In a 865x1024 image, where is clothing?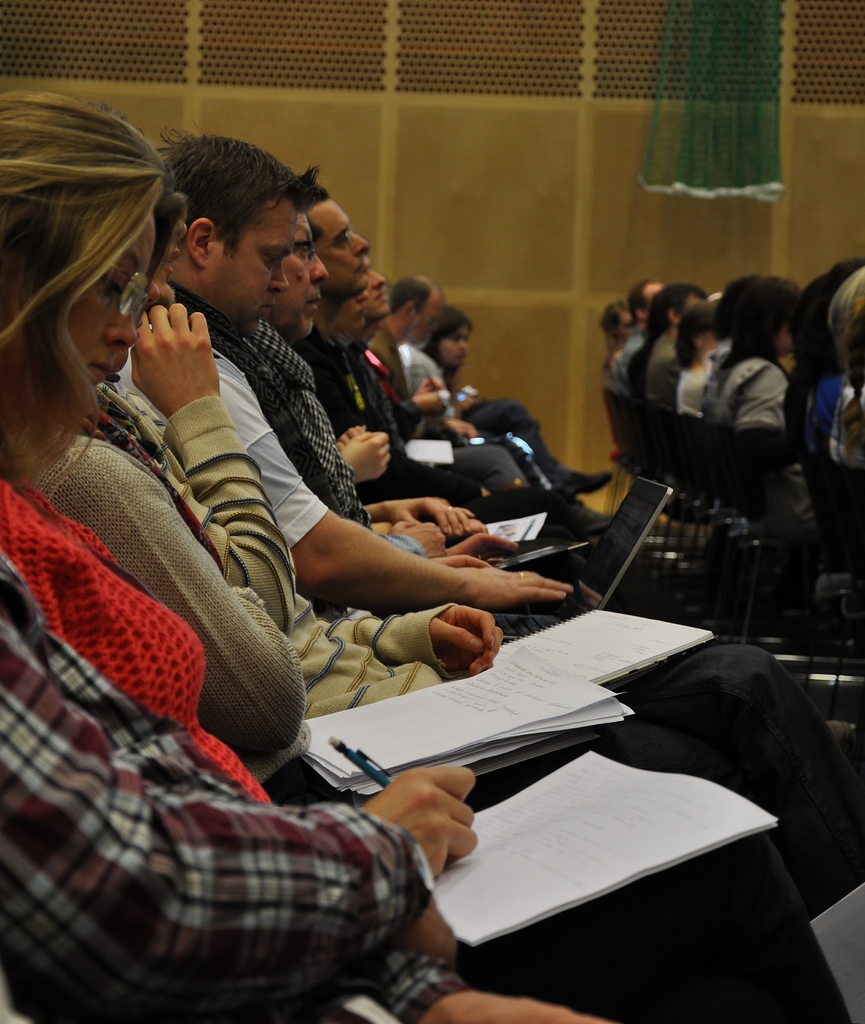
region(18, 358, 864, 781).
